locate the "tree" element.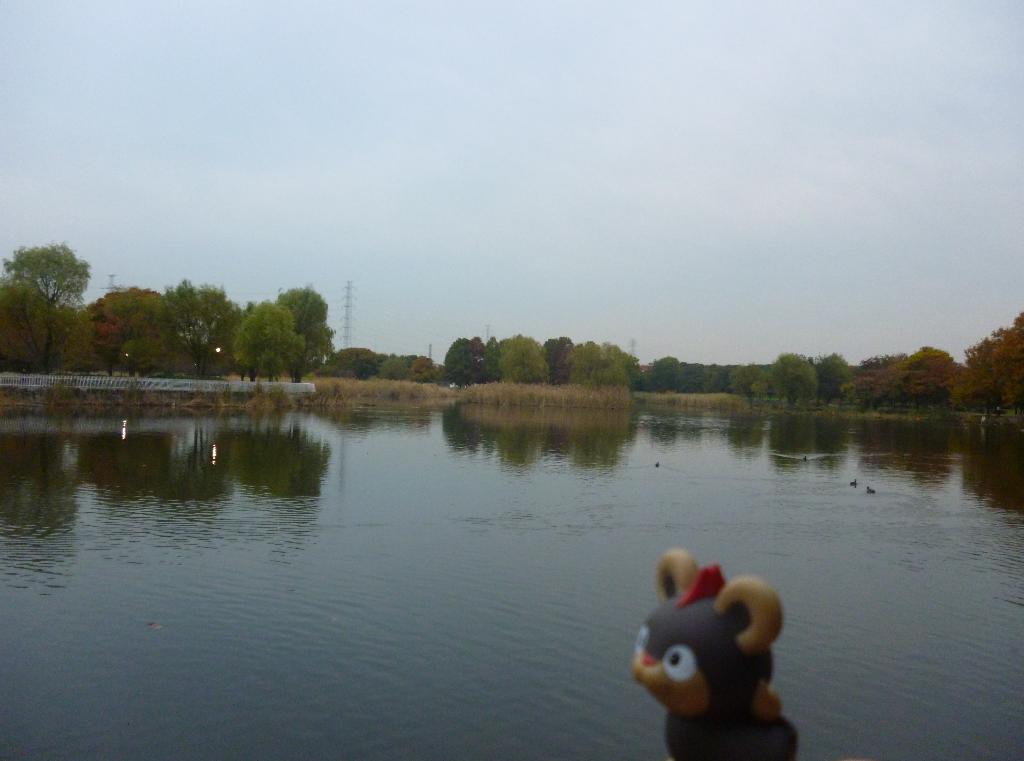
Element bbox: pyautogui.locateOnScreen(234, 298, 298, 383).
